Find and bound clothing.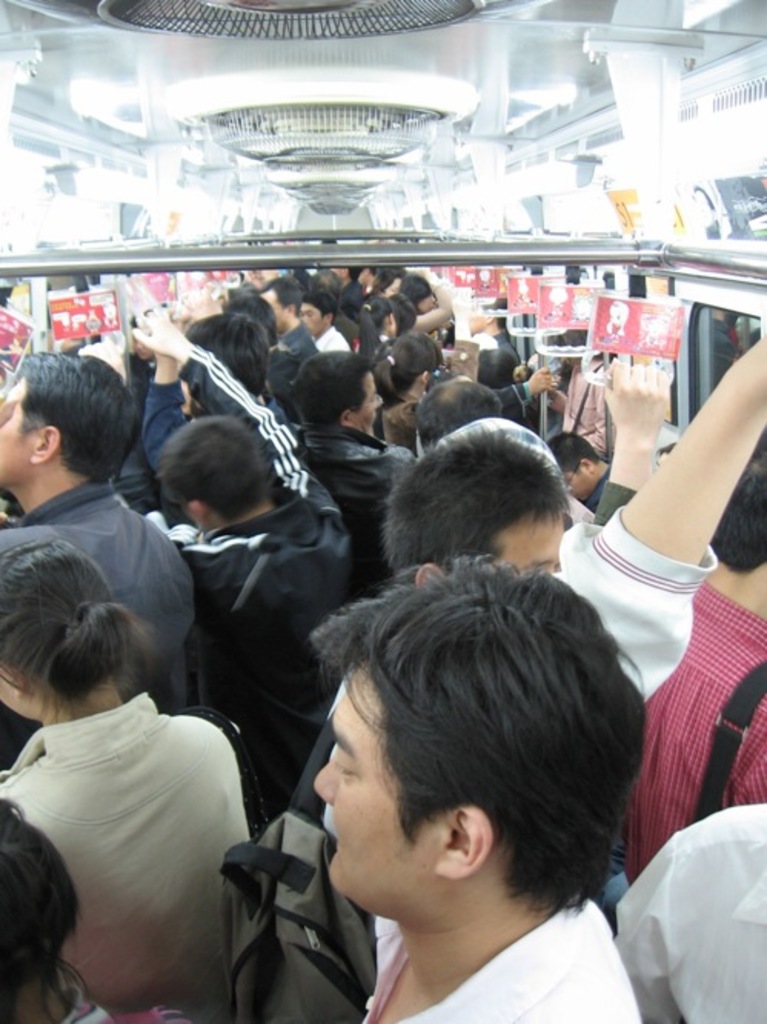
Bound: BBox(546, 514, 712, 692).
